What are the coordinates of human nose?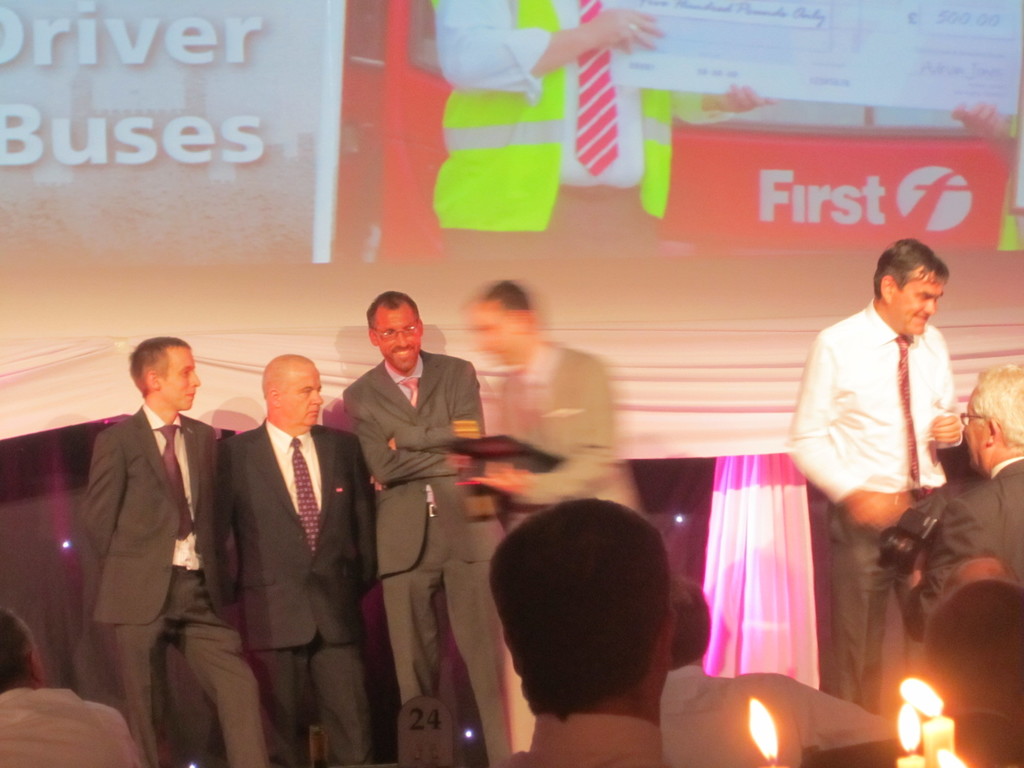
{"left": 188, "top": 368, "right": 202, "bottom": 388}.
